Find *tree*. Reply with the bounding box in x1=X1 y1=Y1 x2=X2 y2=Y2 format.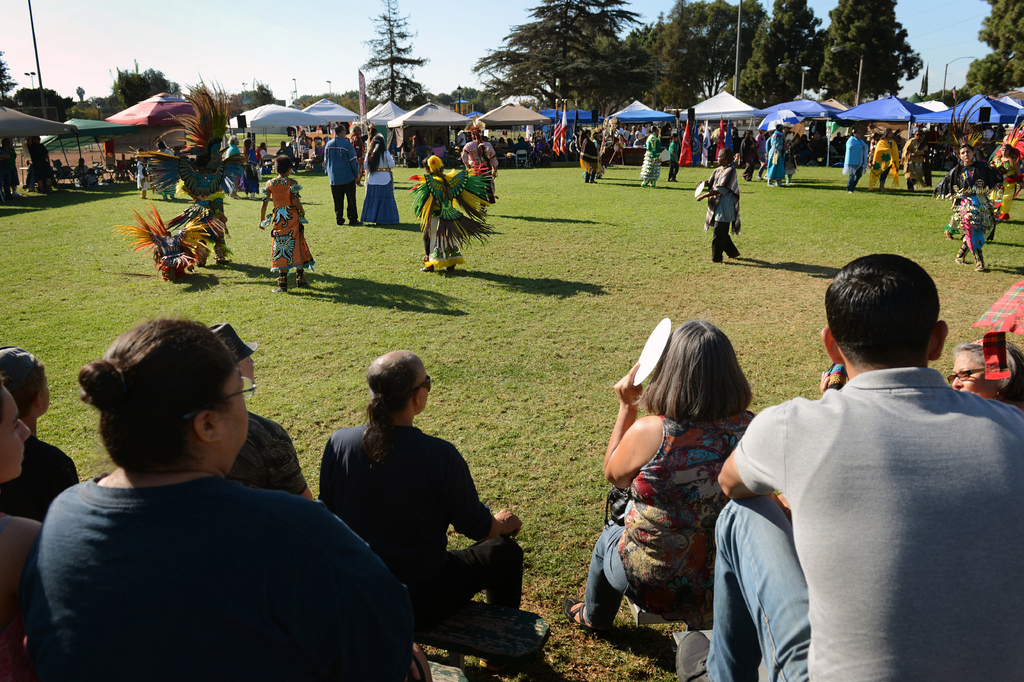
x1=961 y1=0 x2=1023 y2=103.
